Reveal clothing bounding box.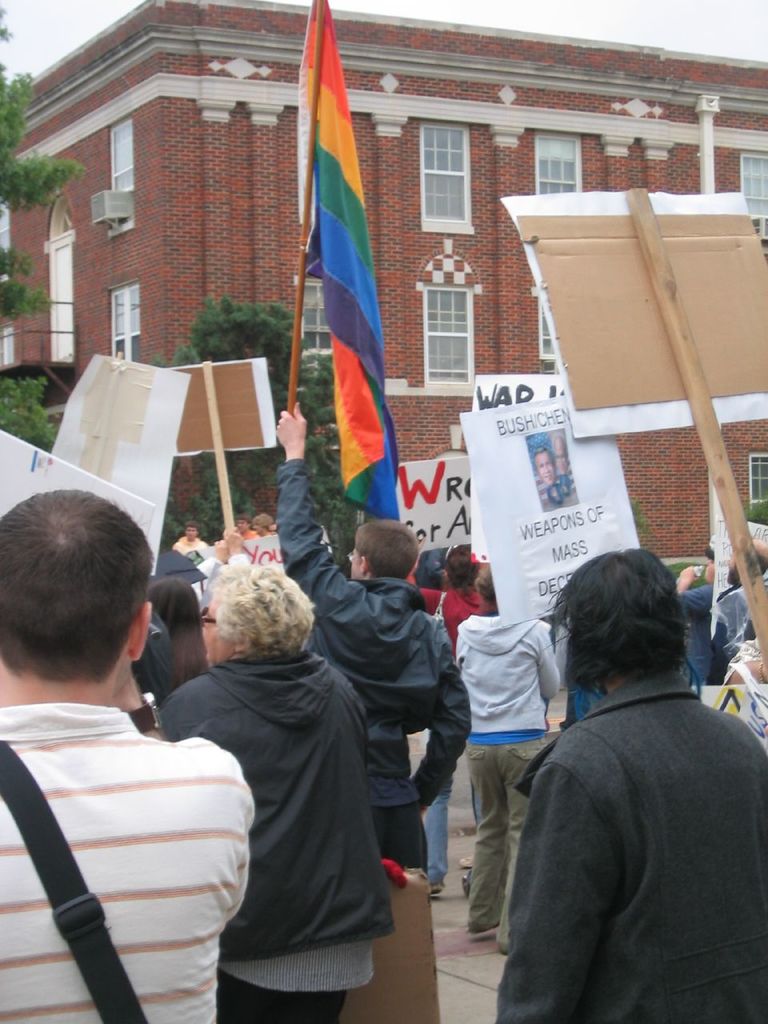
Revealed: {"x1": 707, "y1": 574, "x2": 767, "y2": 687}.
